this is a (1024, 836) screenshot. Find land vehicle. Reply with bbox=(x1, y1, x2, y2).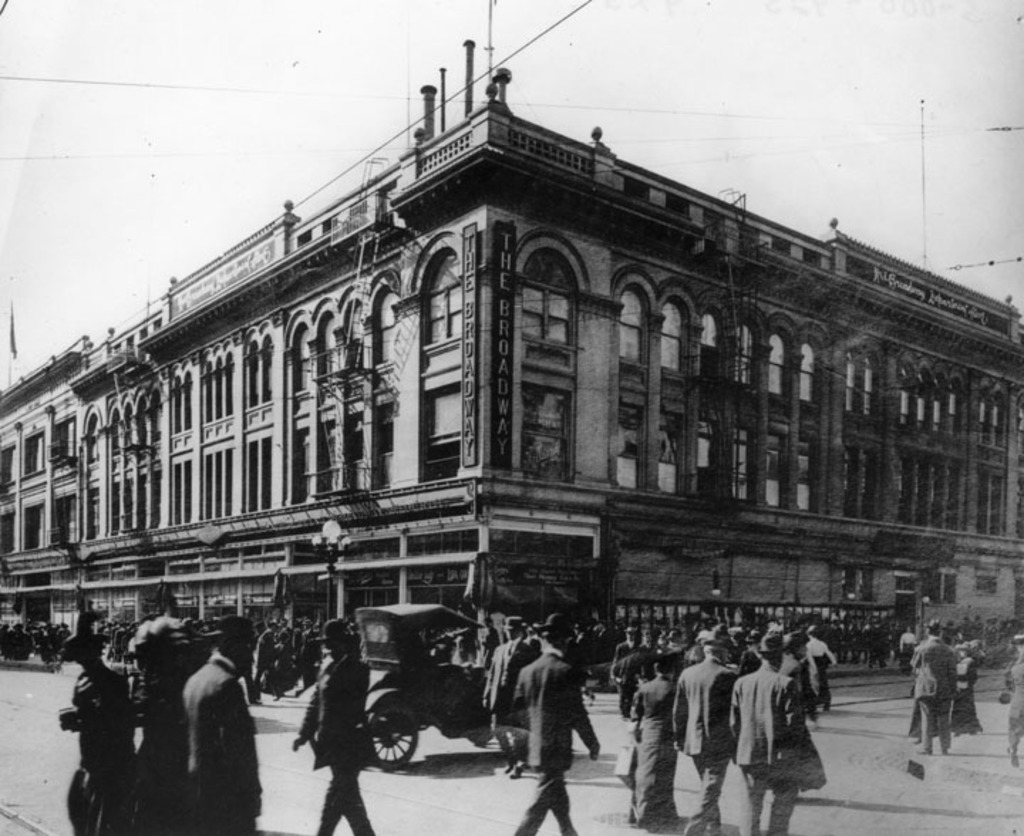
bbox=(357, 609, 495, 773).
